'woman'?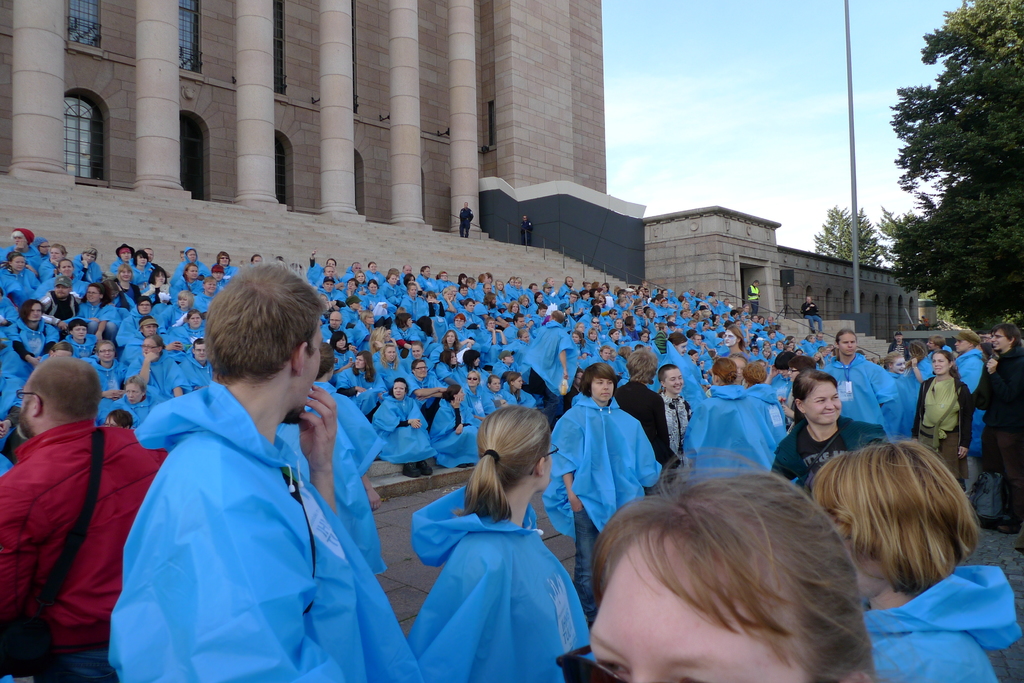
rect(435, 272, 460, 291)
